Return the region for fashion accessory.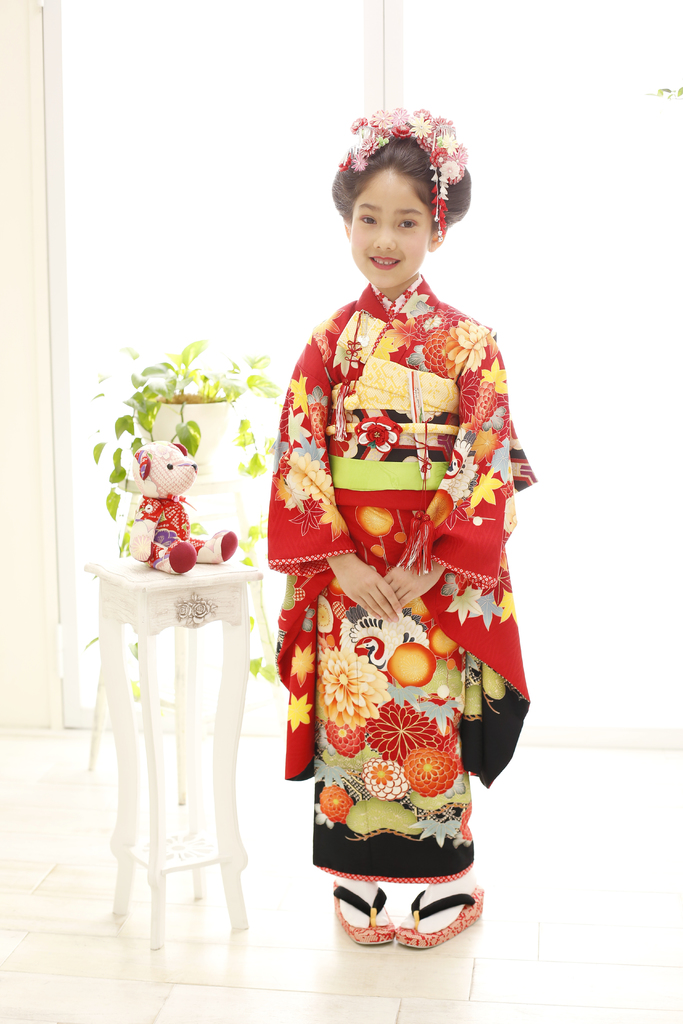
332:413:458:457.
